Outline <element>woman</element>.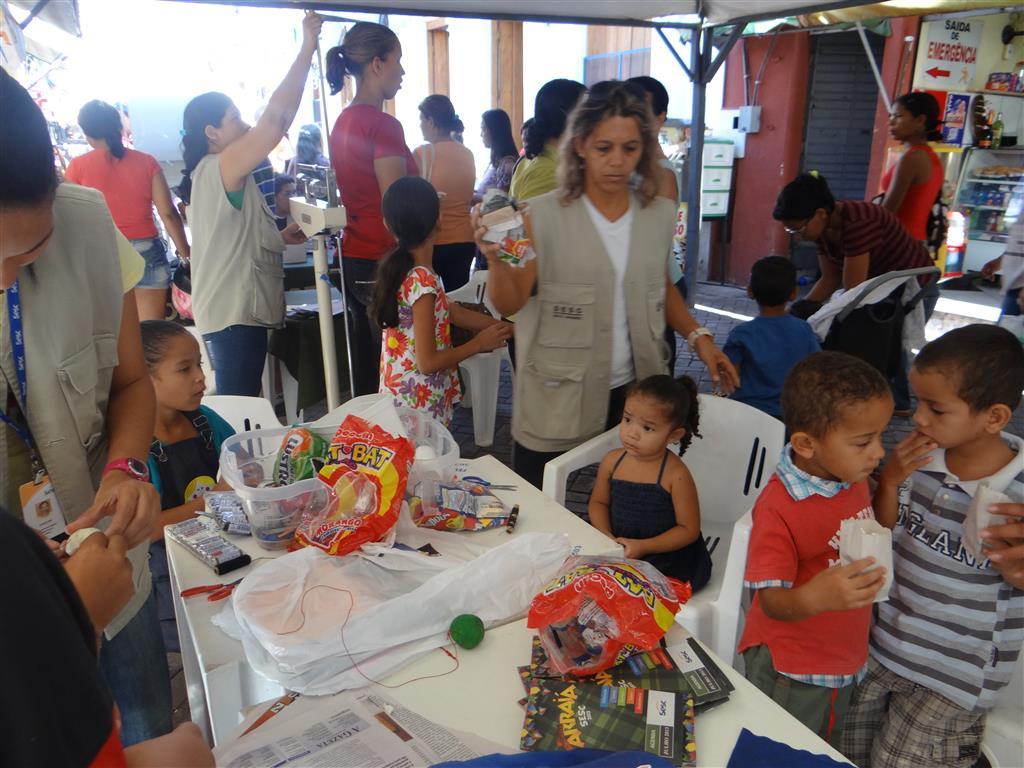
Outline: (left=484, top=97, right=699, bottom=485).
